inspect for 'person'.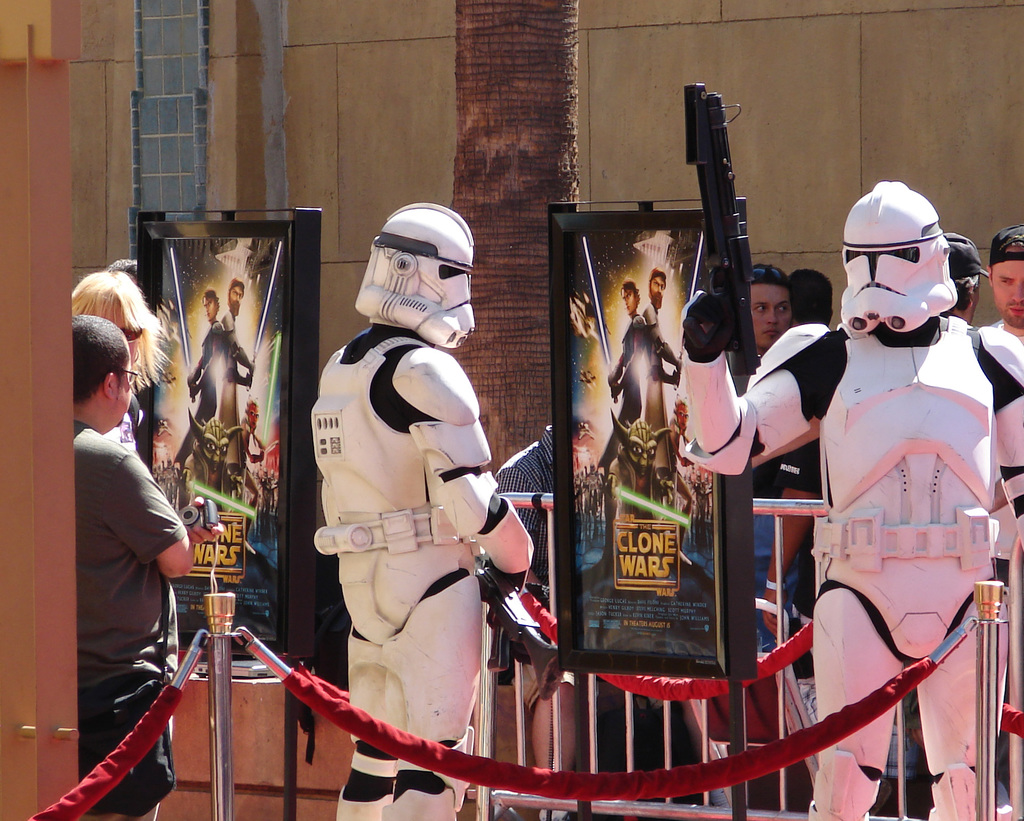
Inspection: rect(214, 277, 257, 474).
